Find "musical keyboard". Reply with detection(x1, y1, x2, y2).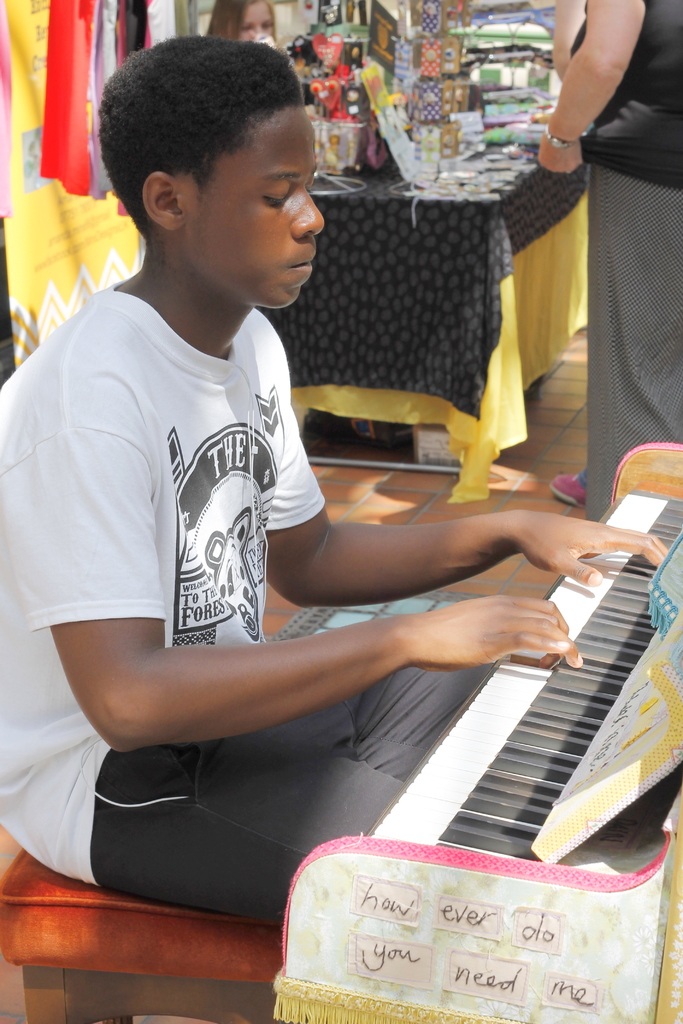
detection(367, 492, 682, 864).
